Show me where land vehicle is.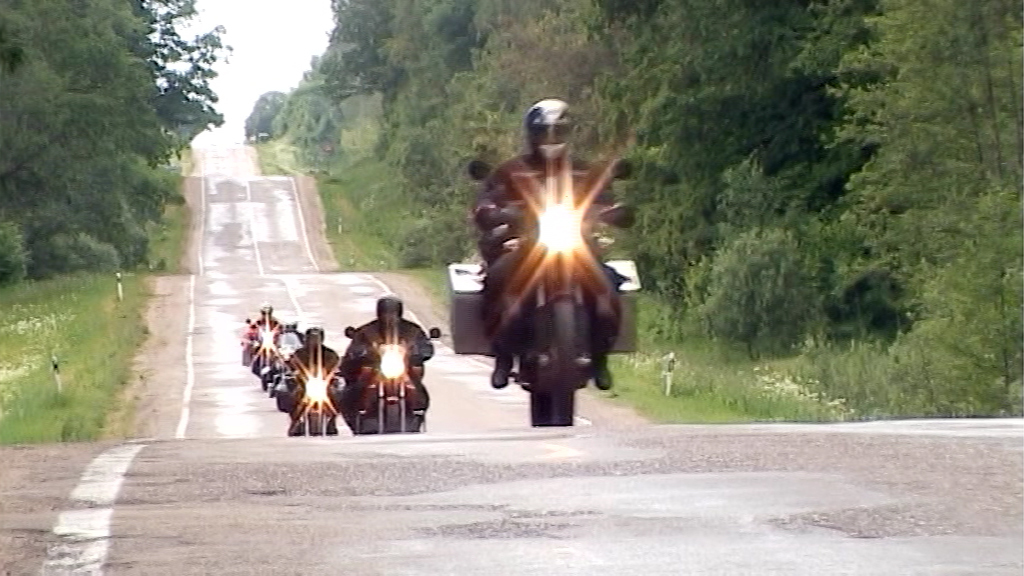
land vehicle is at (left=239, top=317, right=293, bottom=367).
